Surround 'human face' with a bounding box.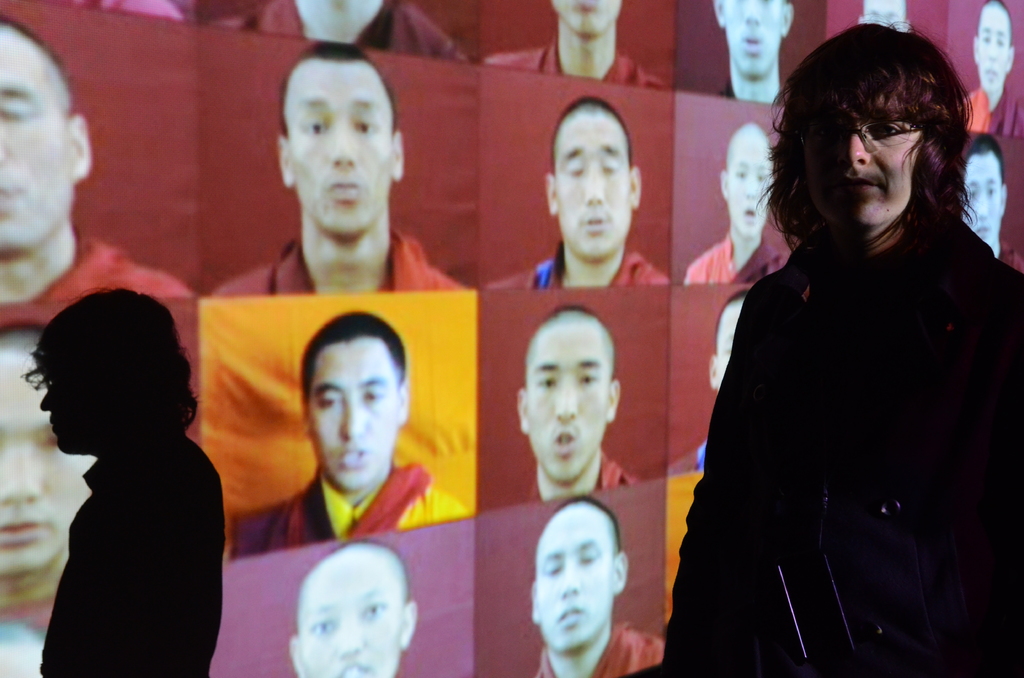
x1=976 y1=5 x2=1010 y2=94.
